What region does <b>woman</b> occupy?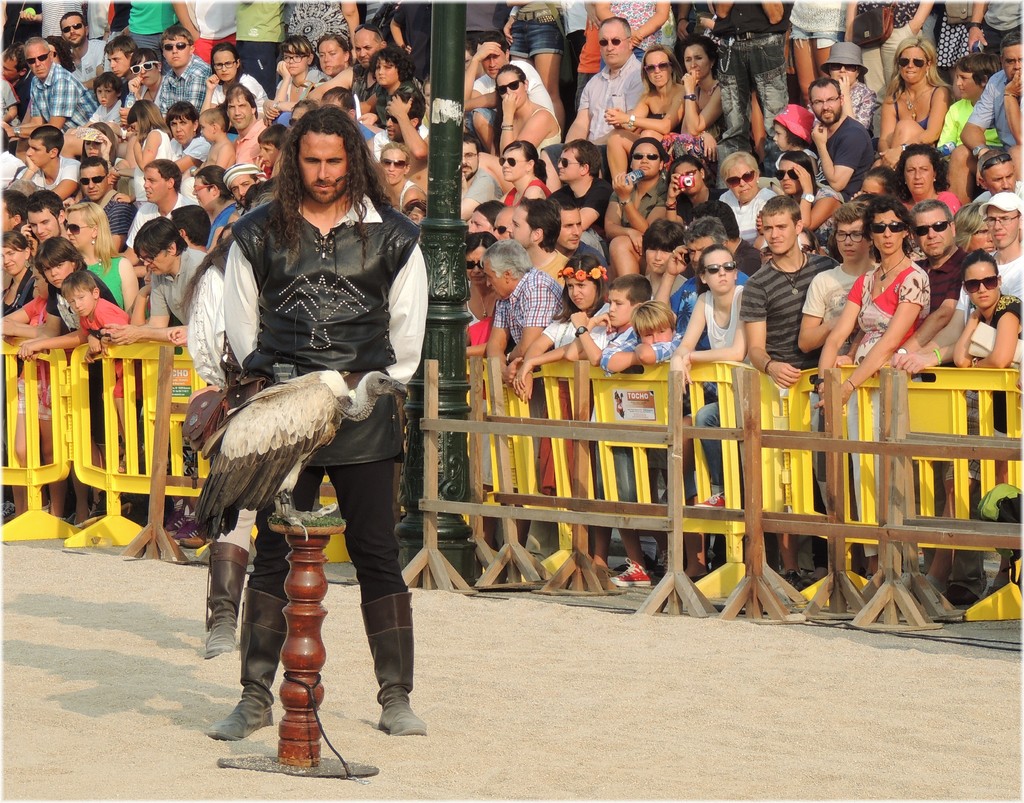
498:64:561:162.
